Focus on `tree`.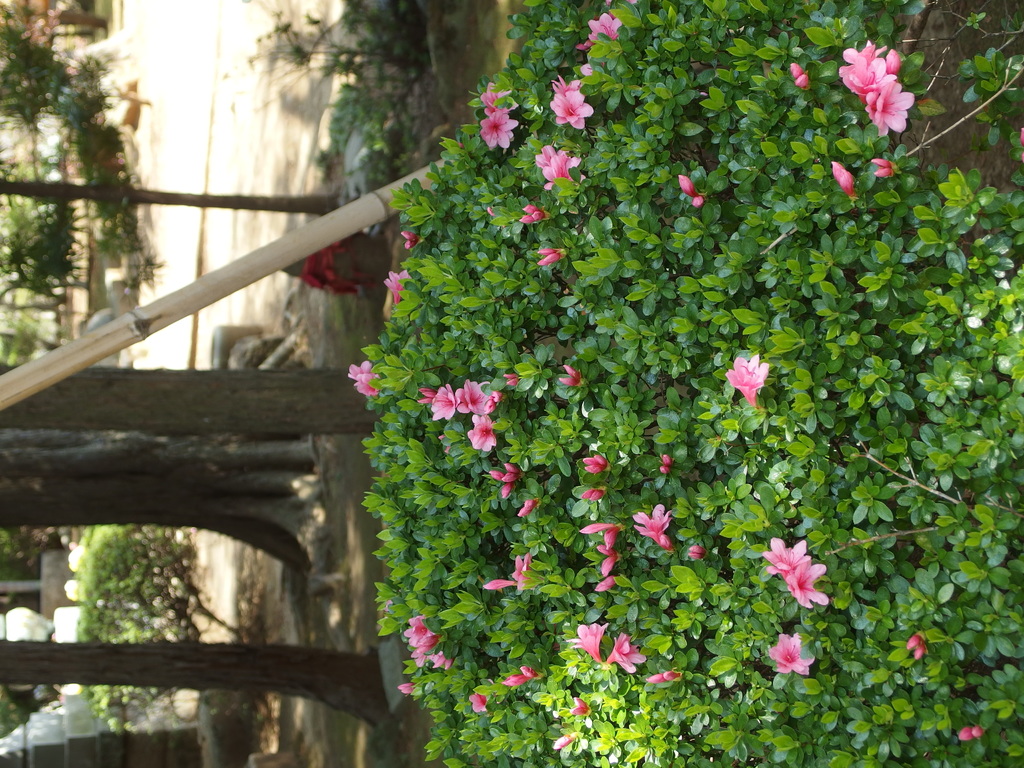
Focused at x1=0 y1=641 x2=376 y2=730.
